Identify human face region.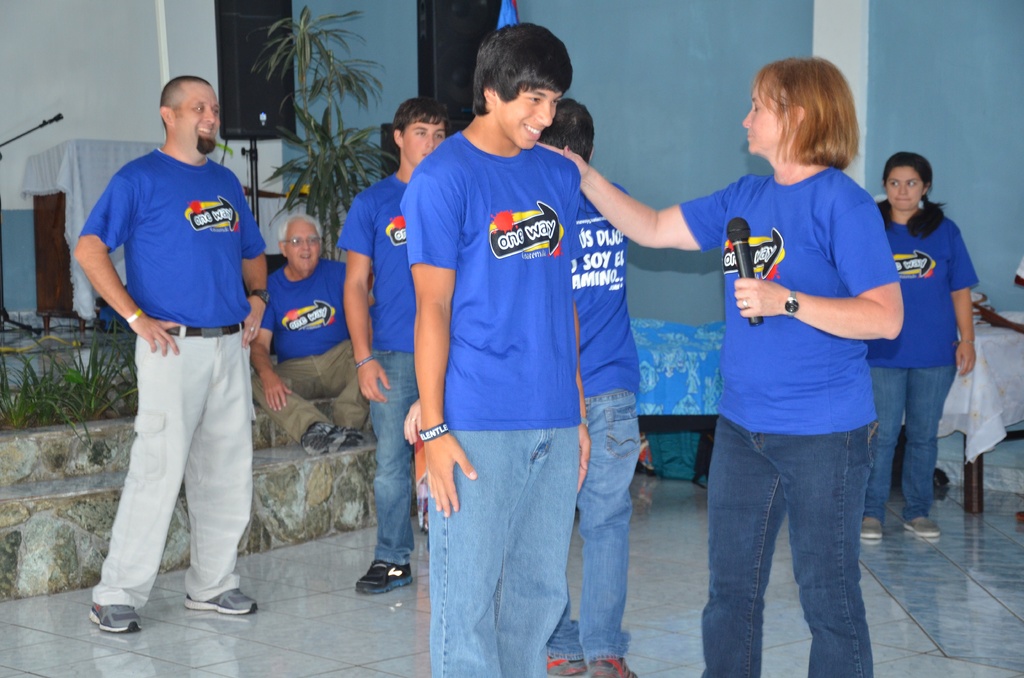
Region: <box>741,85,781,154</box>.
